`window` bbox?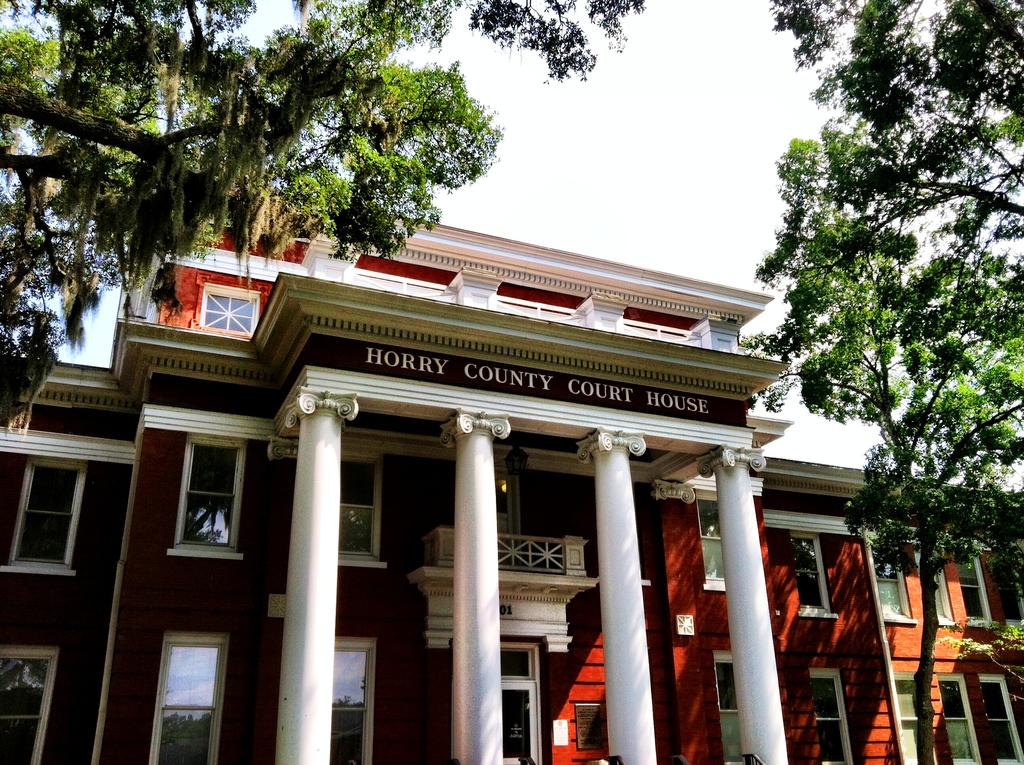
[x1=147, y1=631, x2=227, y2=764]
